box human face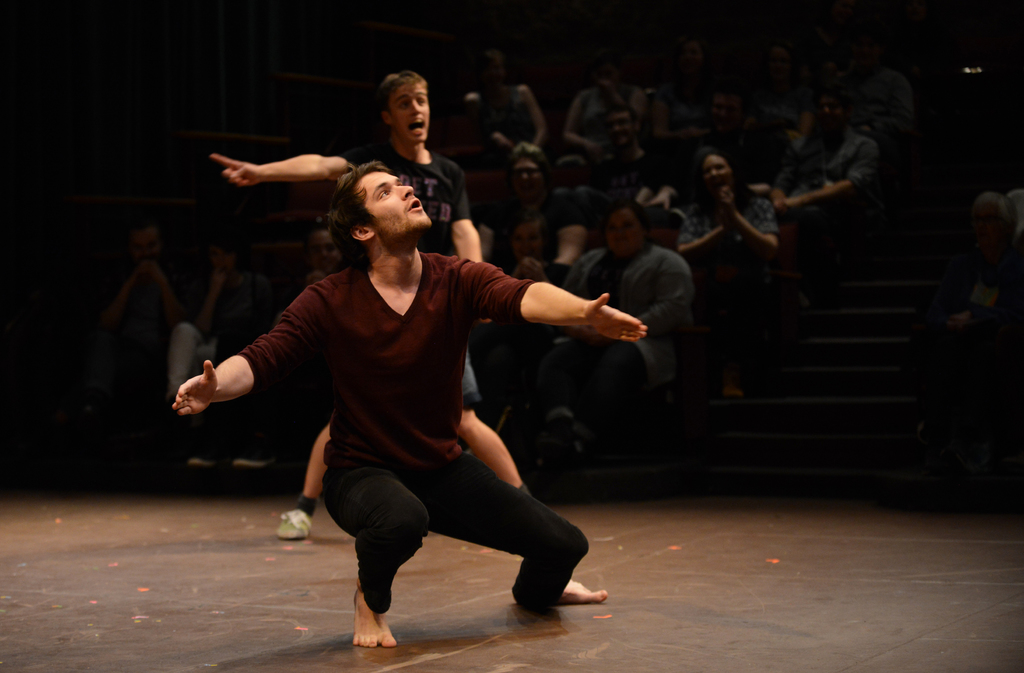
pyautogui.locateOnScreen(705, 158, 726, 188)
